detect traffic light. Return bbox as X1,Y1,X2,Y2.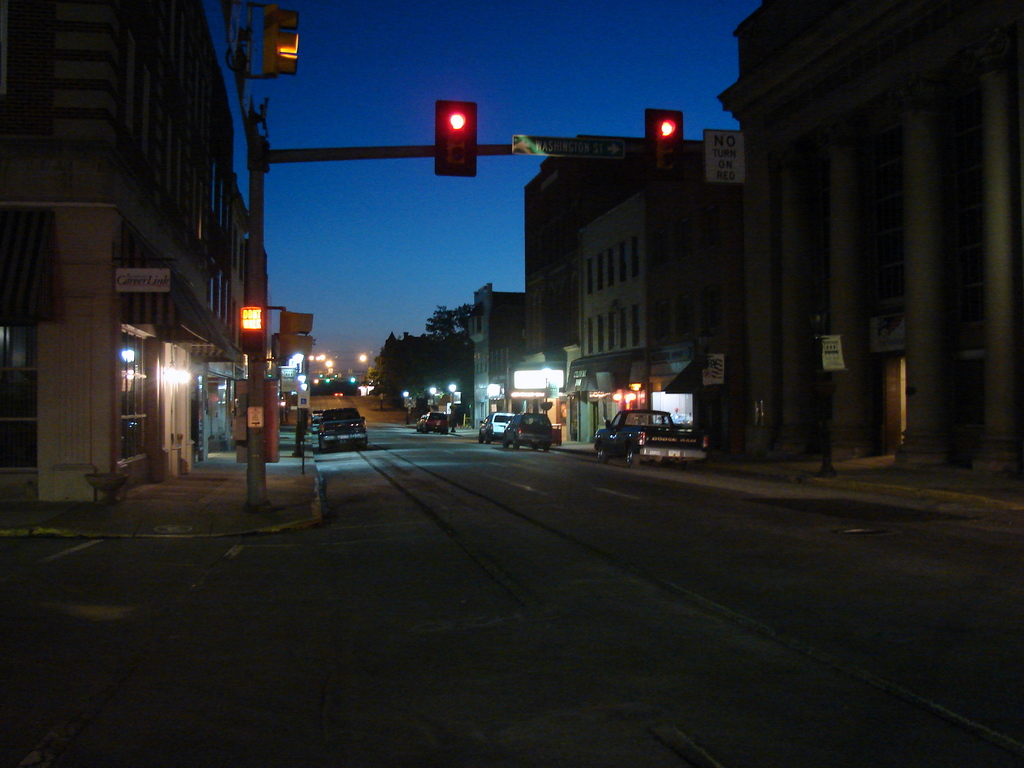
435,99,477,177.
